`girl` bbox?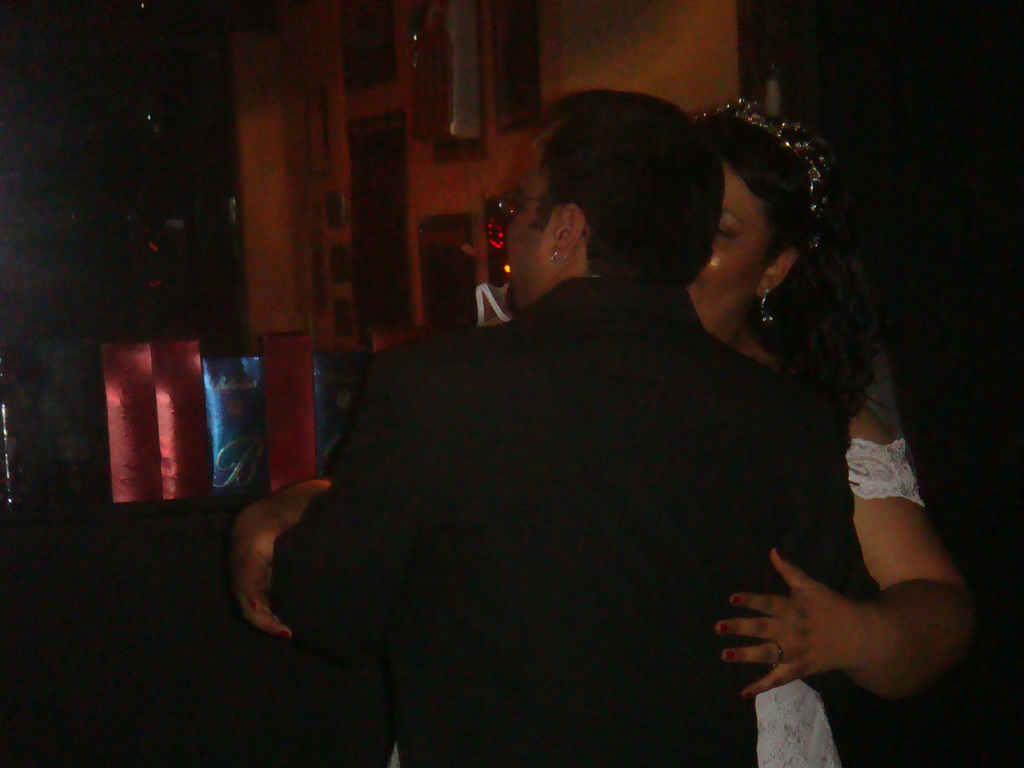
x1=506 y1=113 x2=991 y2=756
